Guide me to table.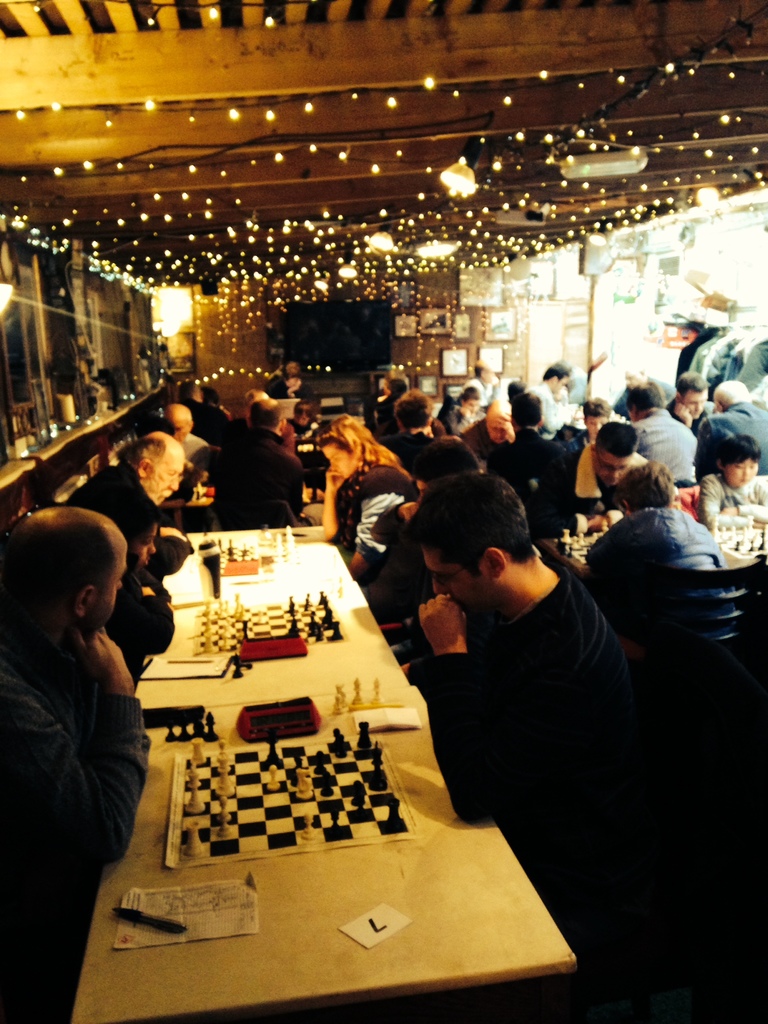
Guidance: (100, 572, 489, 951).
